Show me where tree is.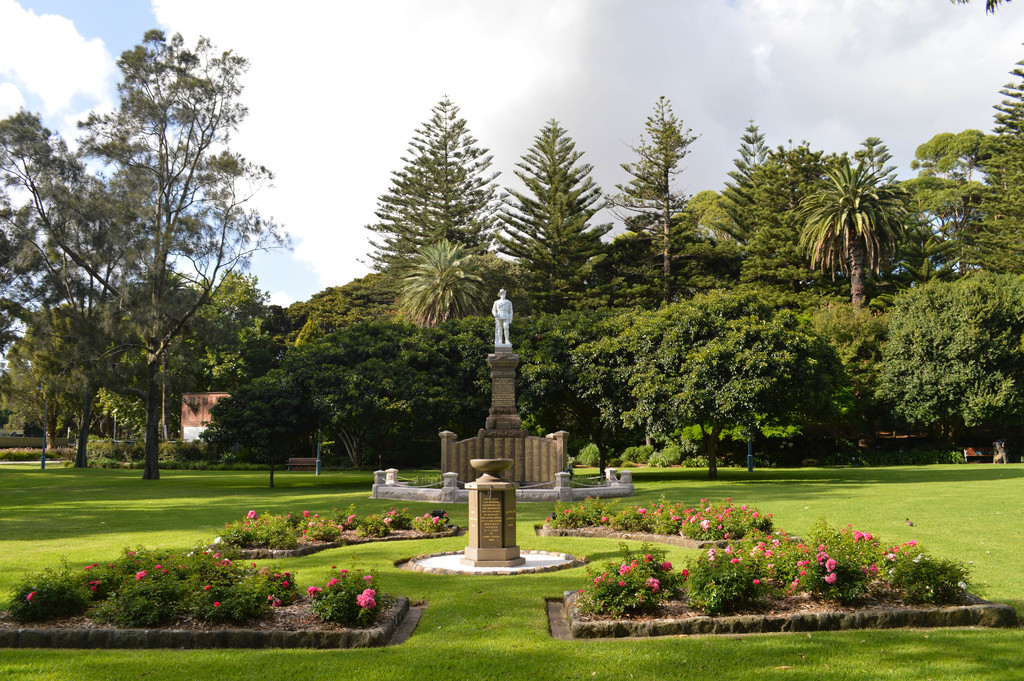
tree is at [left=851, top=254, right=1023, bottom=461].
